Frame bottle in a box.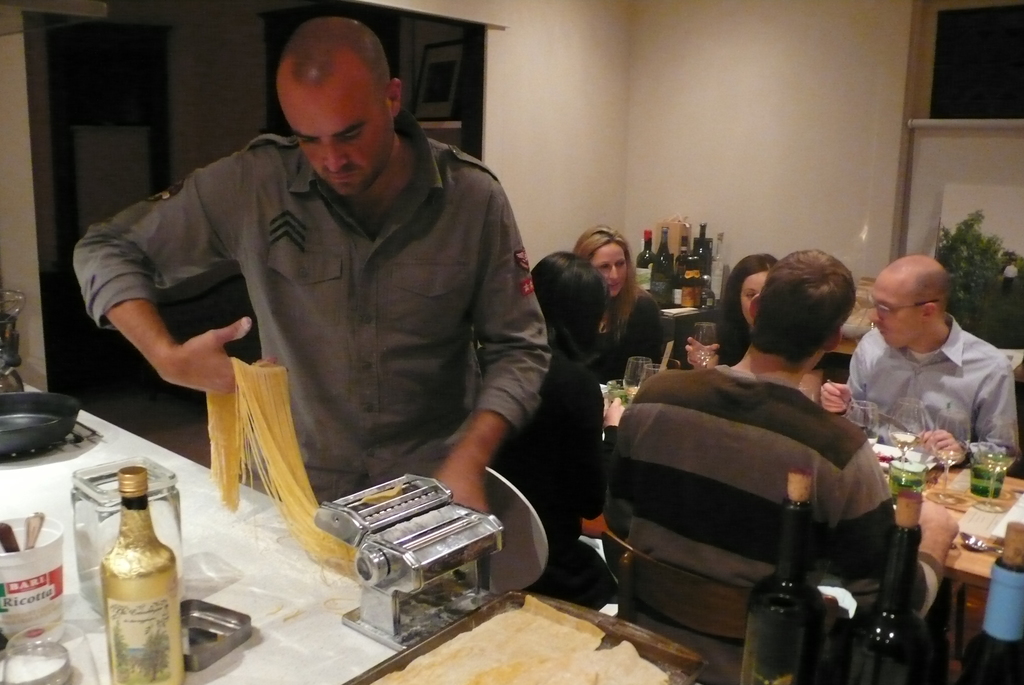
region(961, 520, 1023, 684).
